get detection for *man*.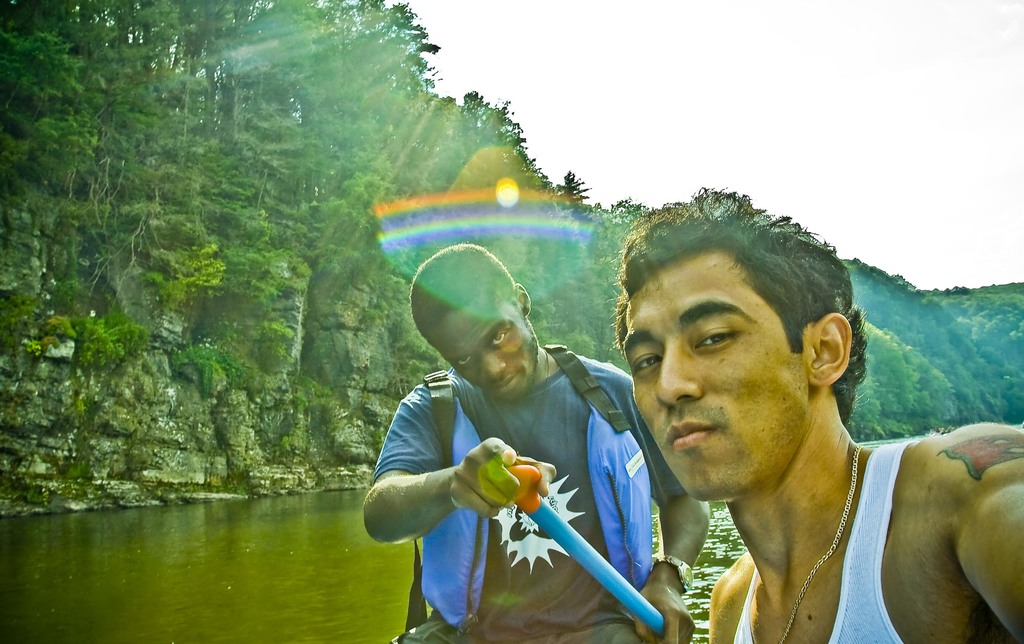
Detection: 362 239 714 643.
